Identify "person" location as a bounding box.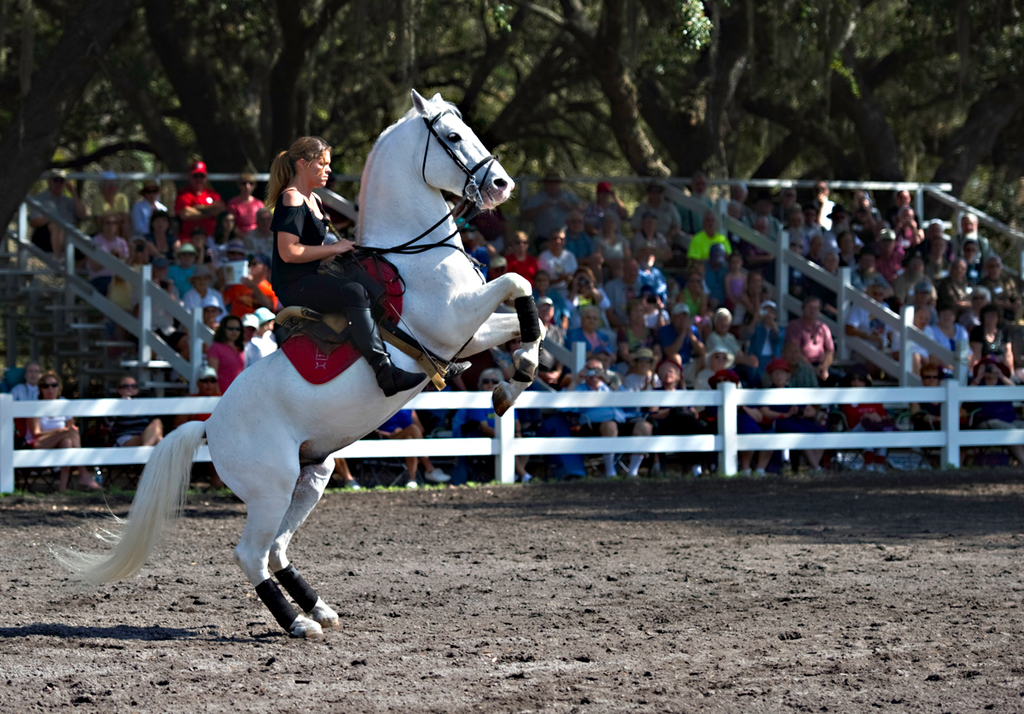
969/299/1016/378.
